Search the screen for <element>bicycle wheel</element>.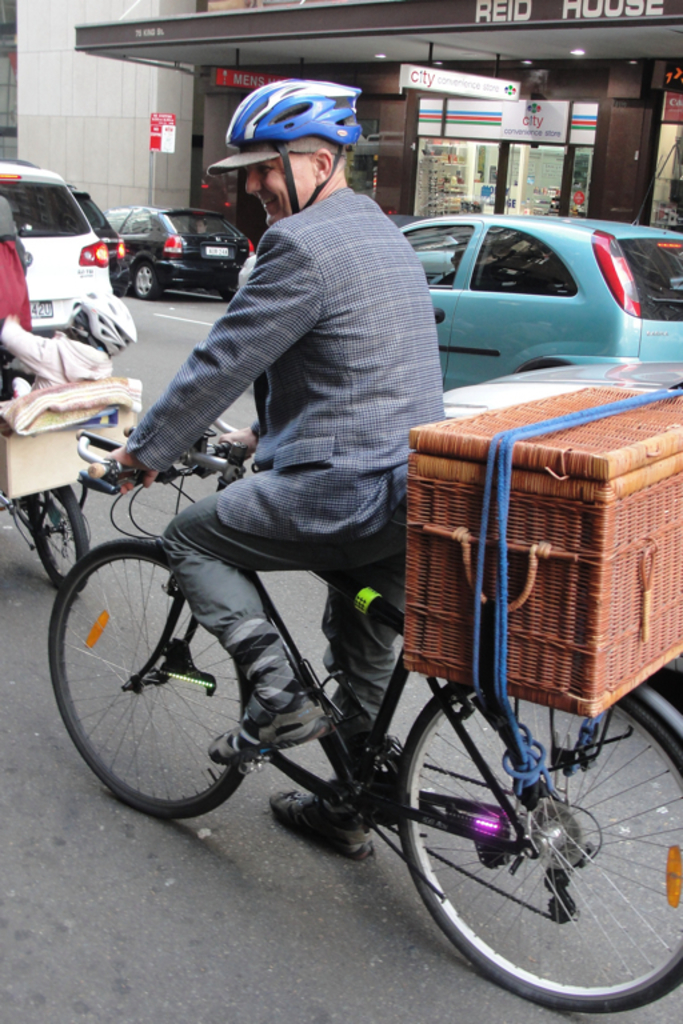
Found at rect(400, 696, 682, 1021).
